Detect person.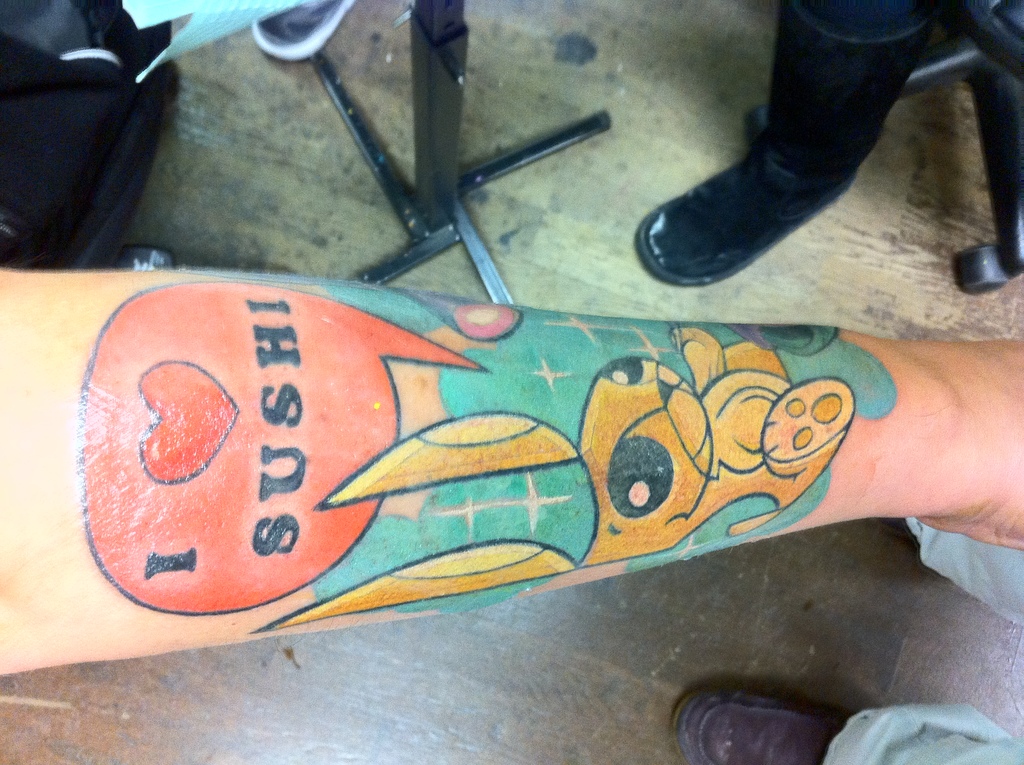
Detected at Rect(675, 517, 1023, 764).
